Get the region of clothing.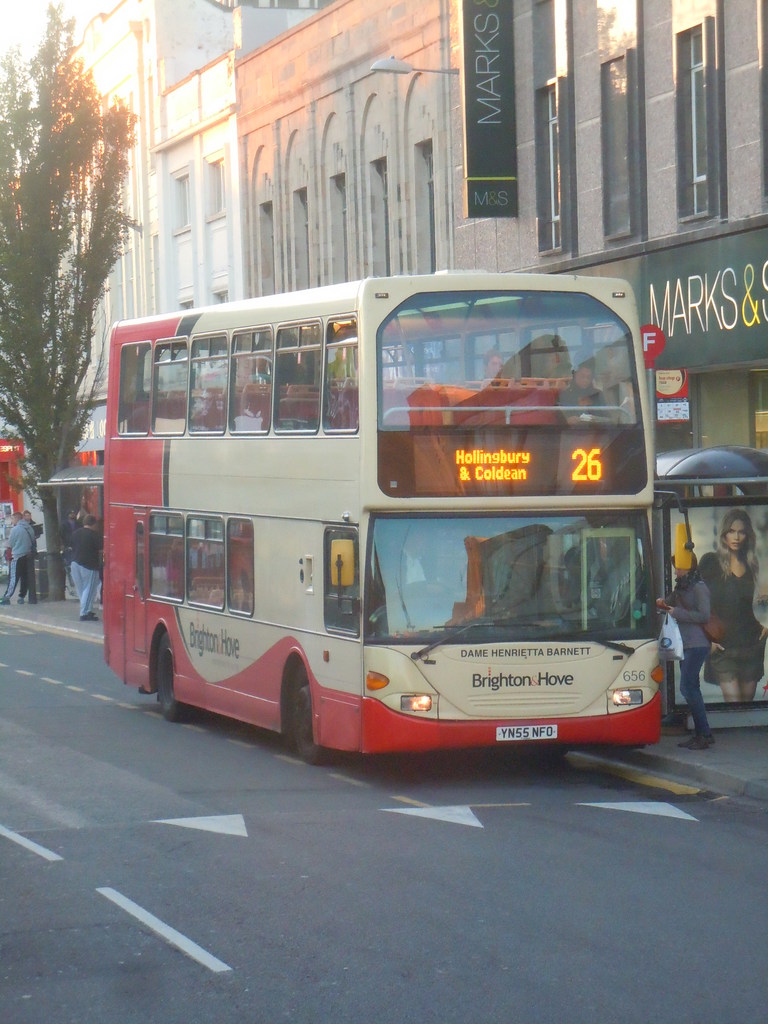
[670, 580, 708, 743].
